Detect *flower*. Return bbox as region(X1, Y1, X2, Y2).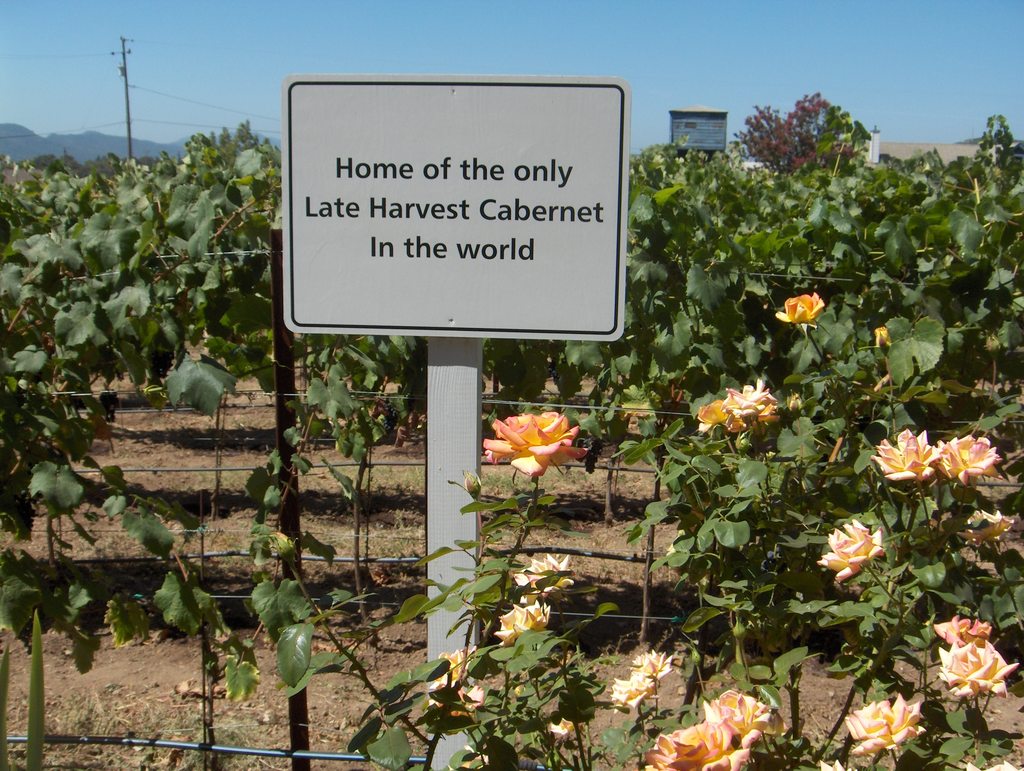
region(650, 690, 775, 770).
